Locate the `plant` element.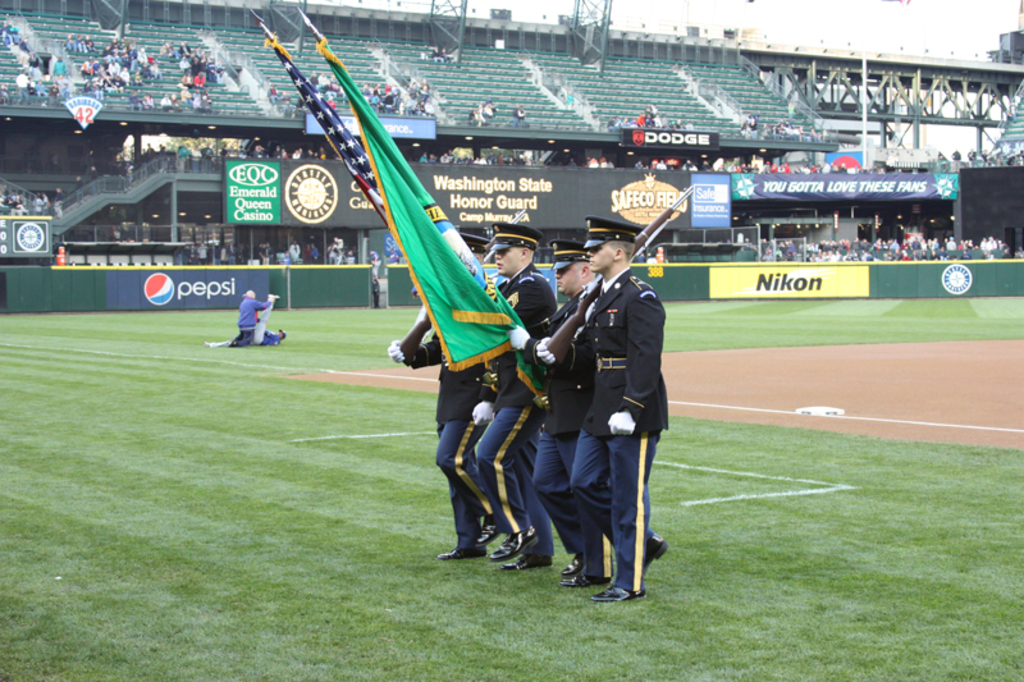
Element bbox: left=0, top=292, right=481, bottom=681.
